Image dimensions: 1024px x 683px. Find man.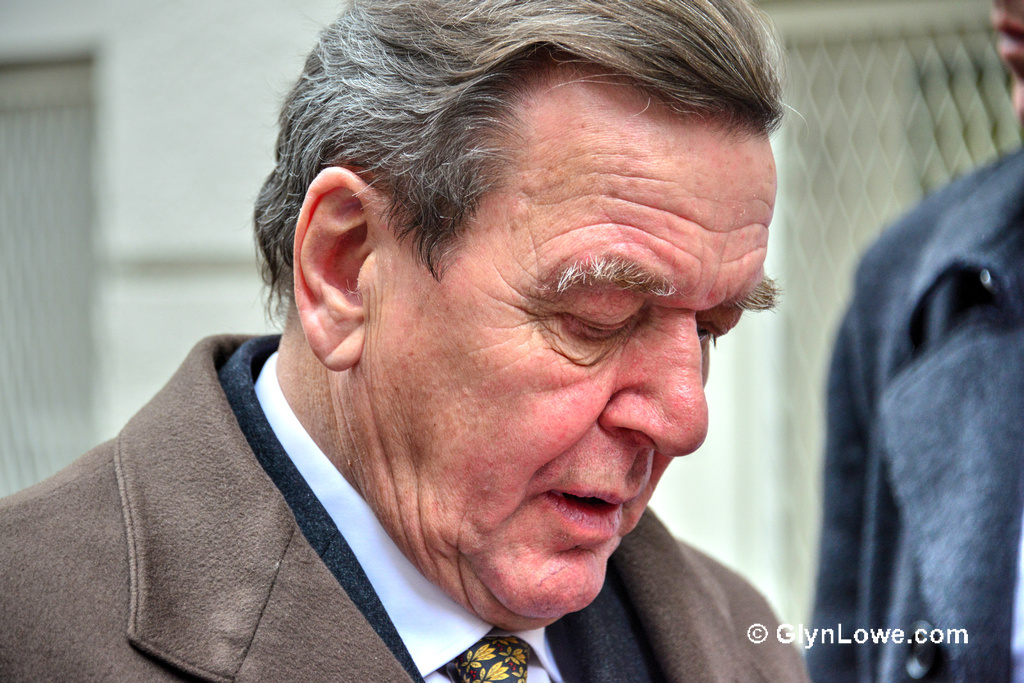
802/0/1023/682.
